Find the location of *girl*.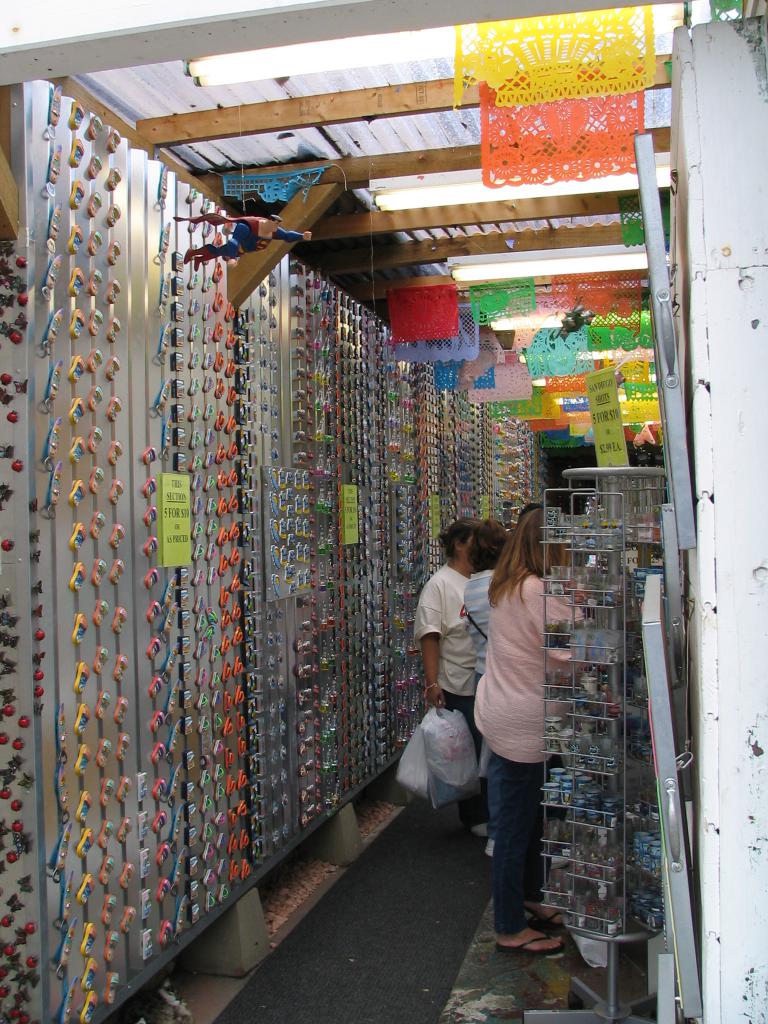
Location: [470,504,621,954].
